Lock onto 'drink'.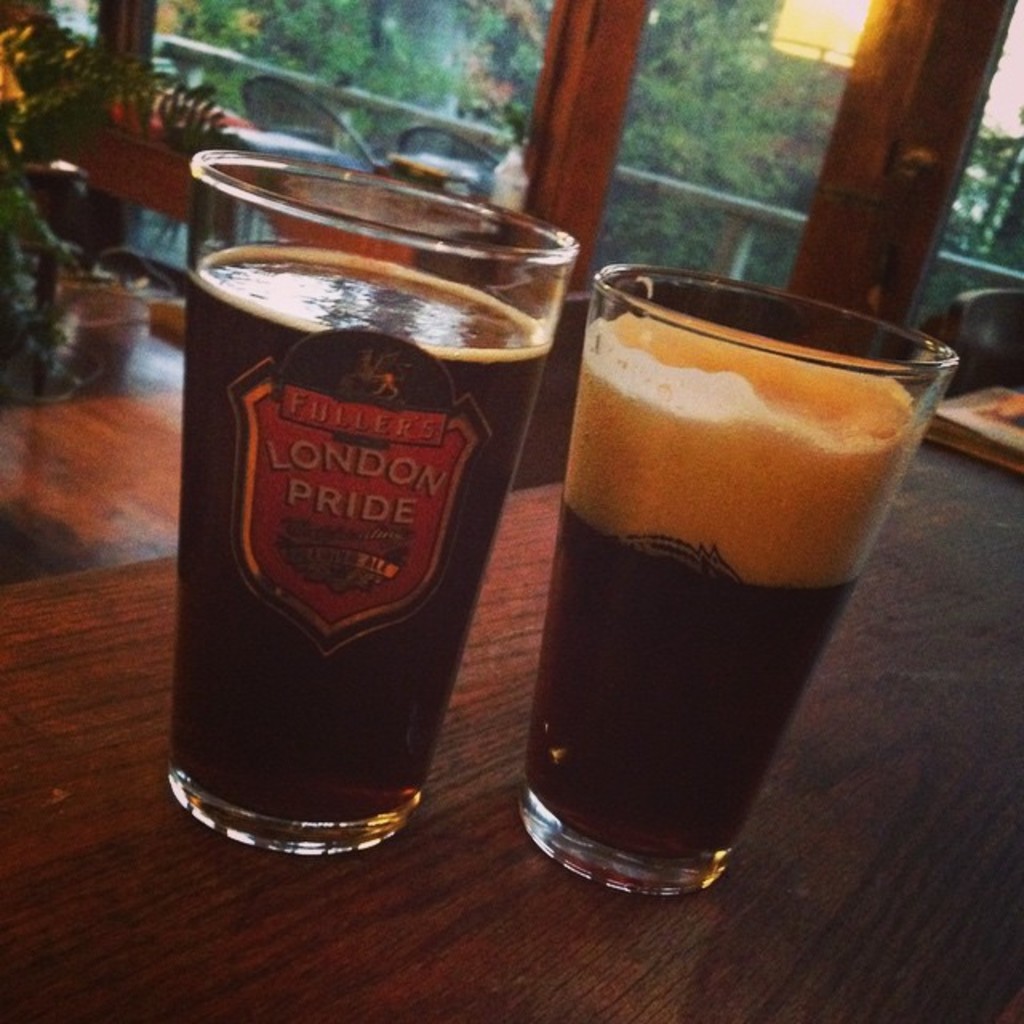
Locked: bbox=[176, 253, 547, 862].
